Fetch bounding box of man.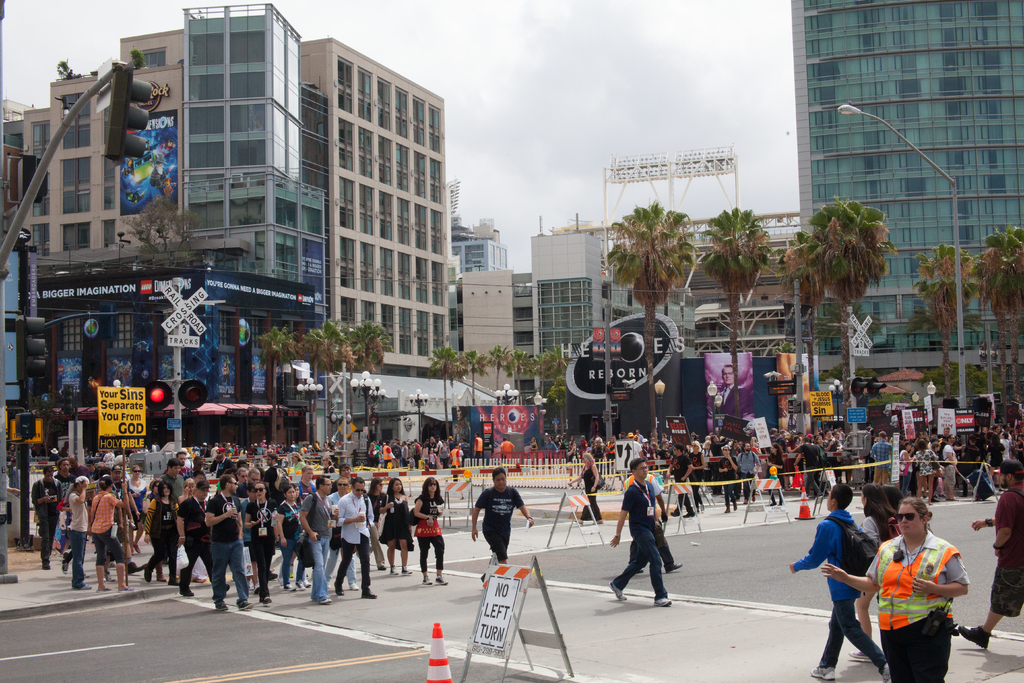
Bbox: 263 452 286 499.
